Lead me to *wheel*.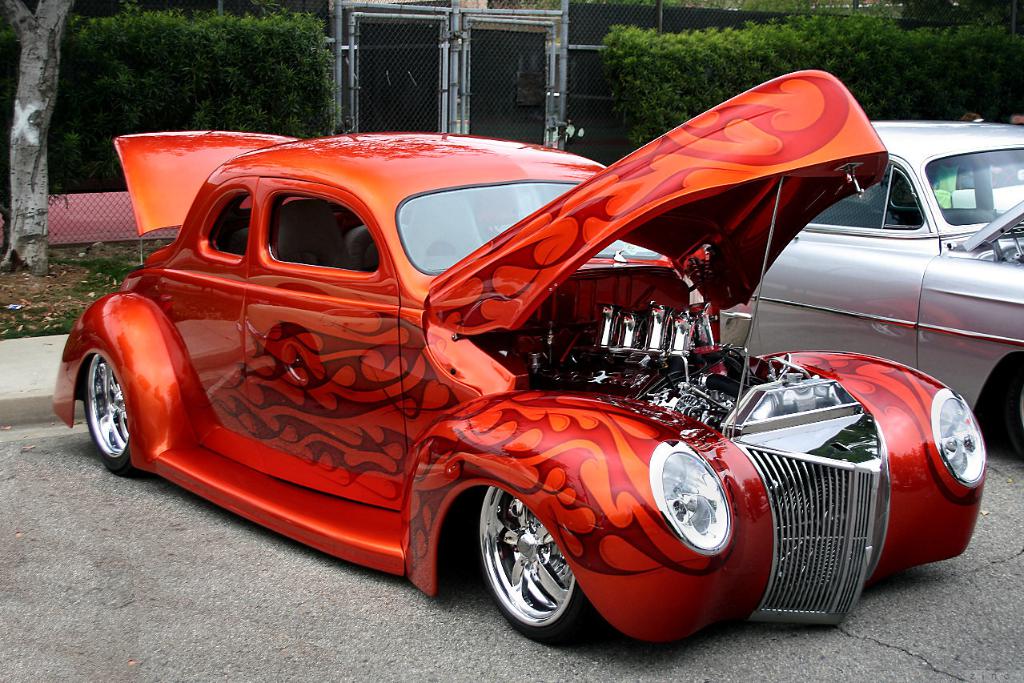
Lead to bbox(1010, 378, 1023, 457).
